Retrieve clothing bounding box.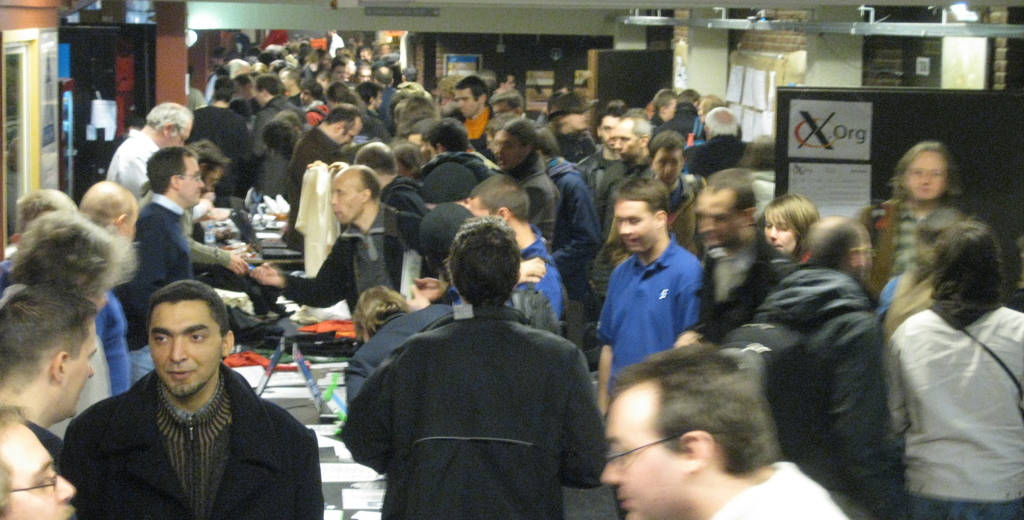
Bounding box: 713 461 853 519.
